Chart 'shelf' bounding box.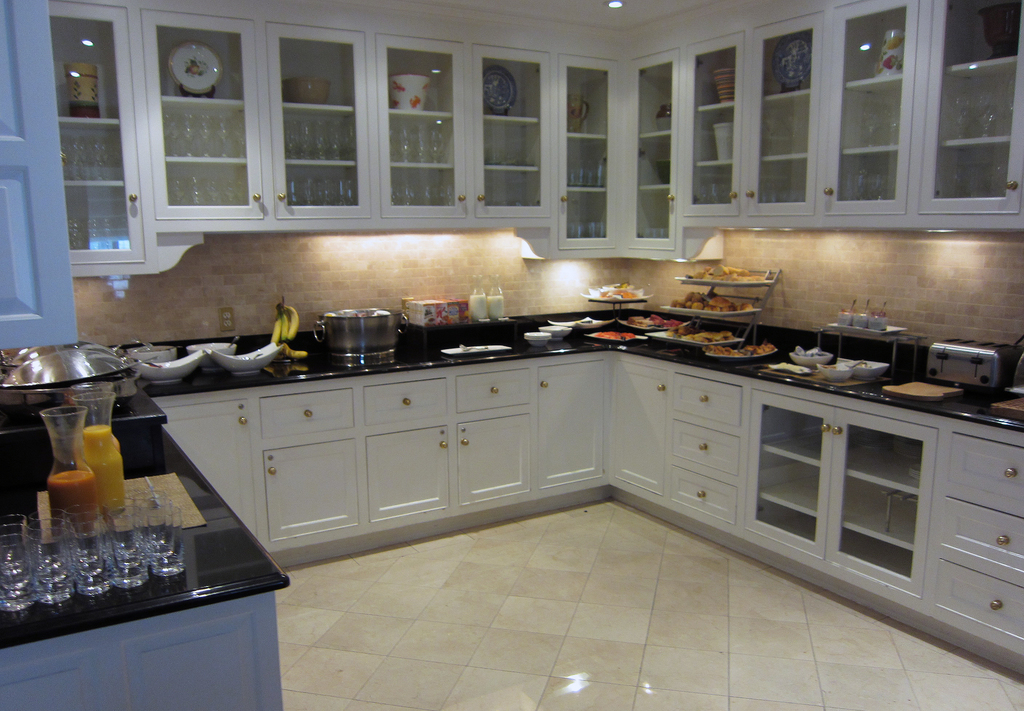
Charted: [x1=63, y1=104, x2=129, y2=139].
